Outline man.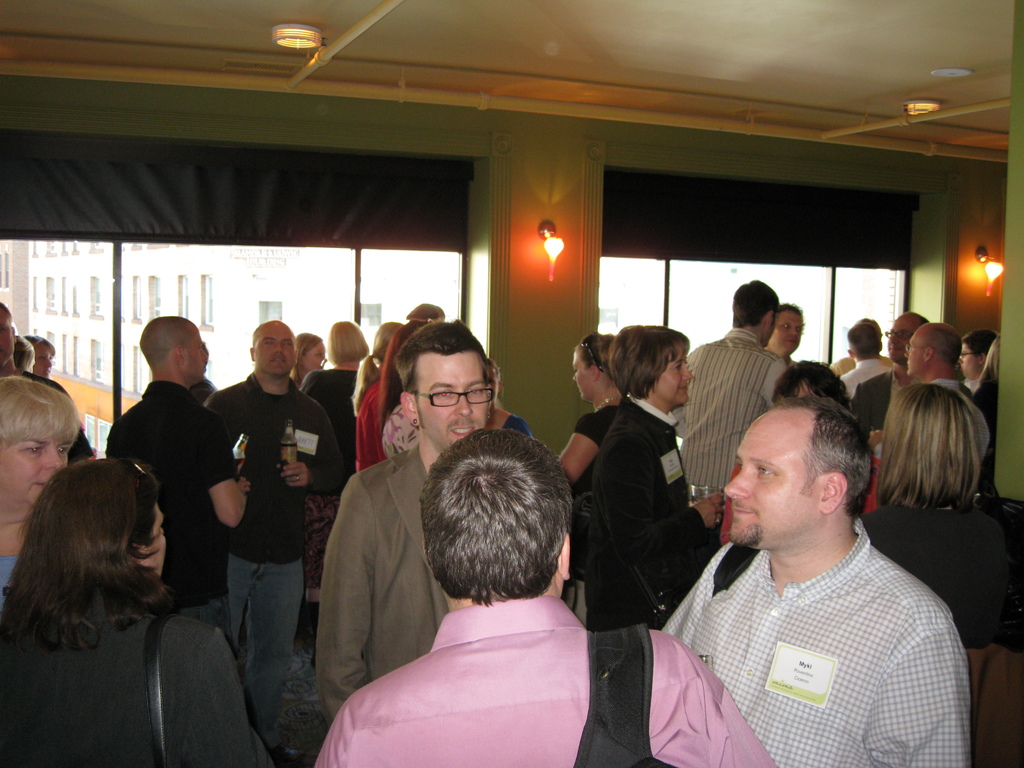
Outline: <region>104, 311, 259, 643</region>.
